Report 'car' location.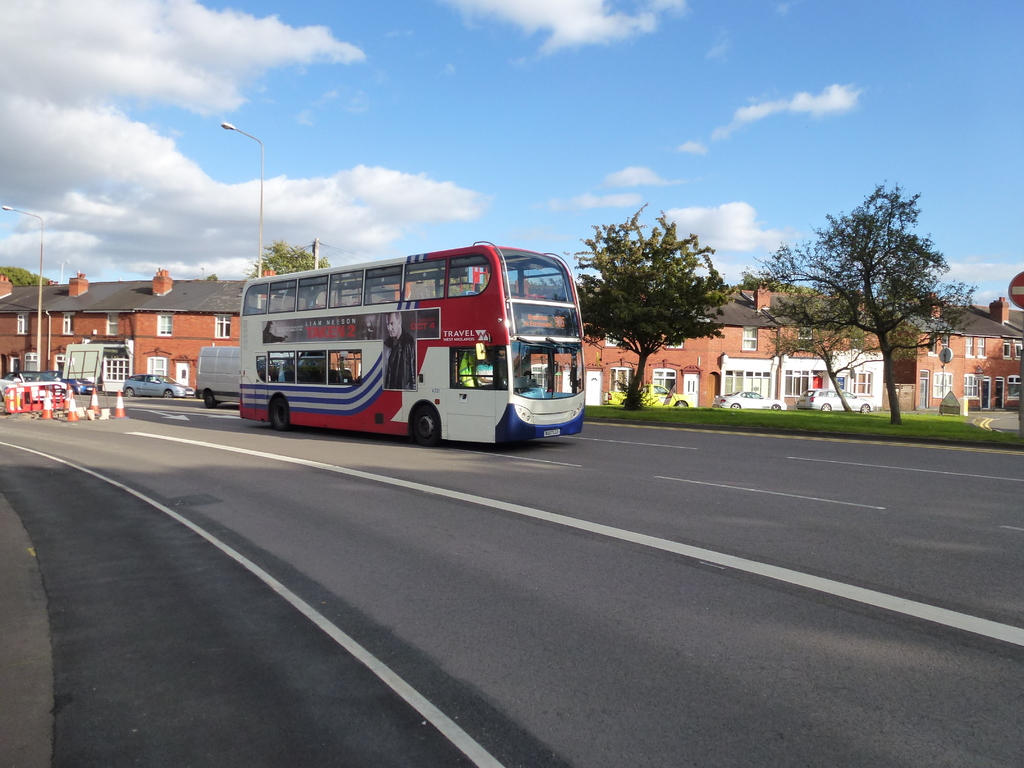
Report: 796 386 872 412.
